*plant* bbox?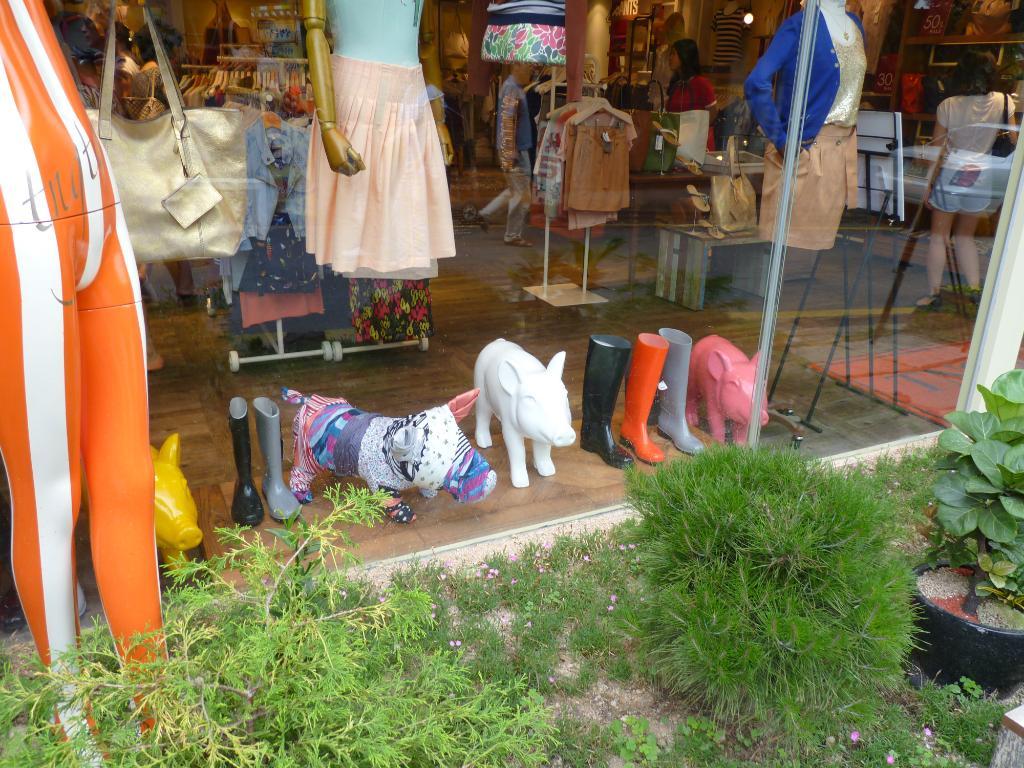
x1=822, y1=696, x2=917, y2=767
